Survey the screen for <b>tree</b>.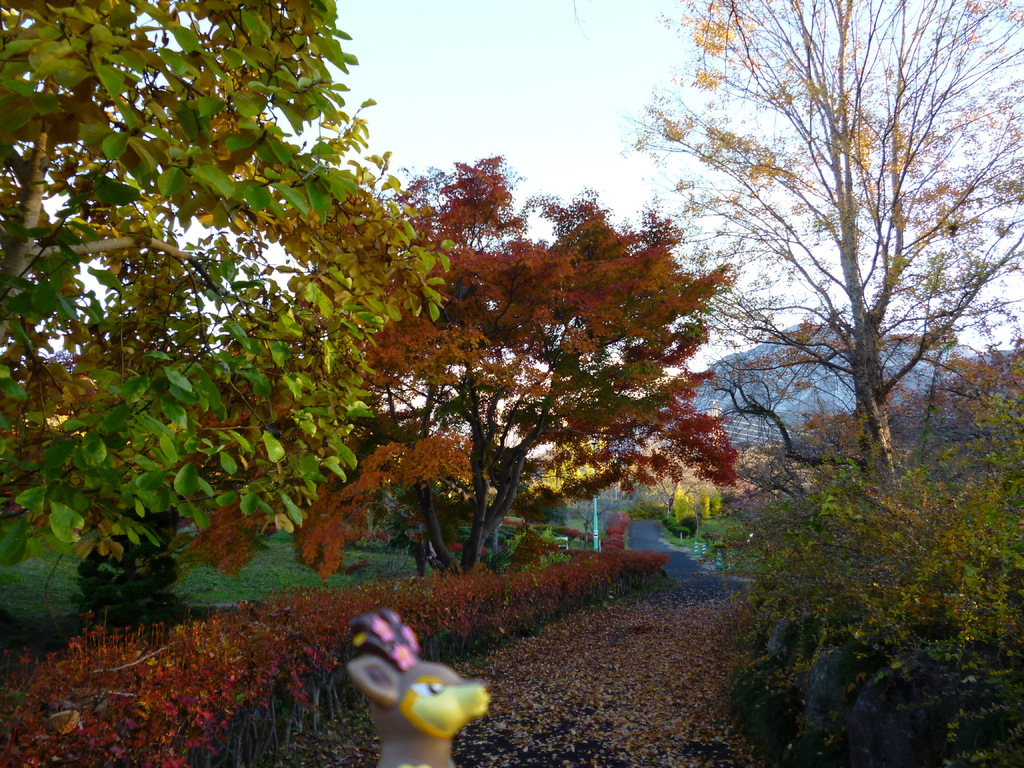
Survey found: 0:0:456:608.
